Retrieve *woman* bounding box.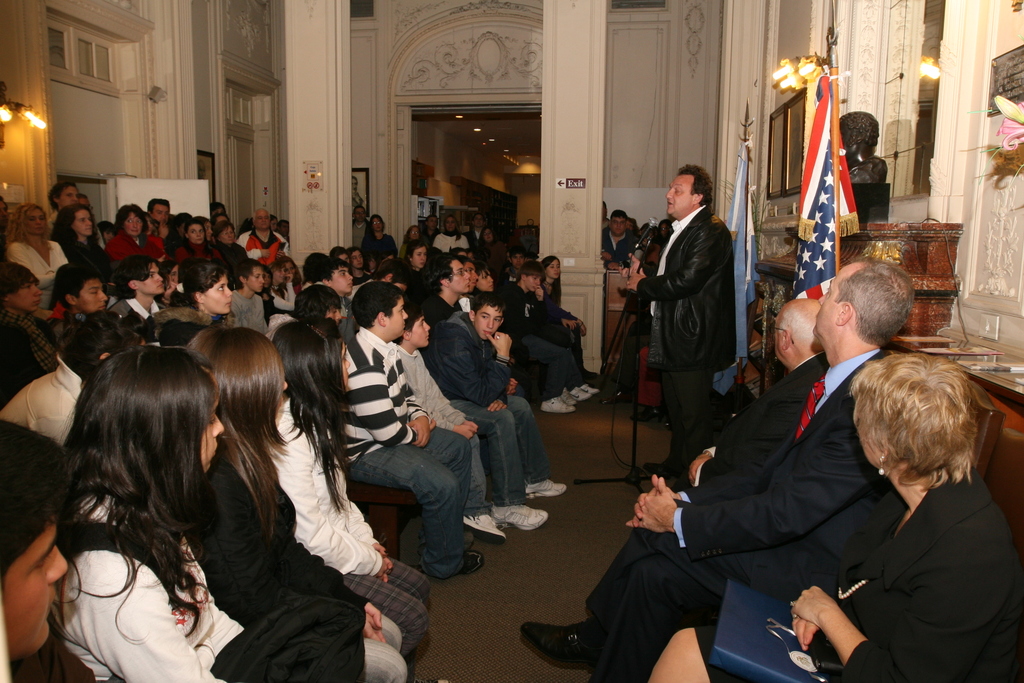
Bounding box: 47 204 103 265.
